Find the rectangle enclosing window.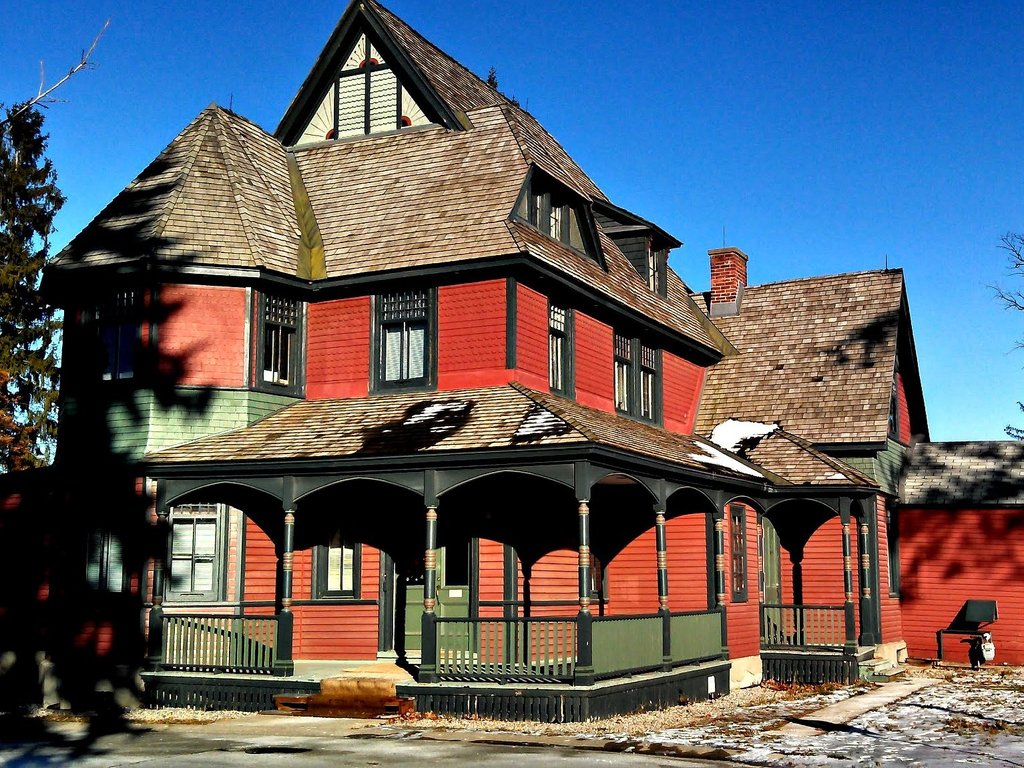
x1=85 y1=293 x2=137 y2=360.
